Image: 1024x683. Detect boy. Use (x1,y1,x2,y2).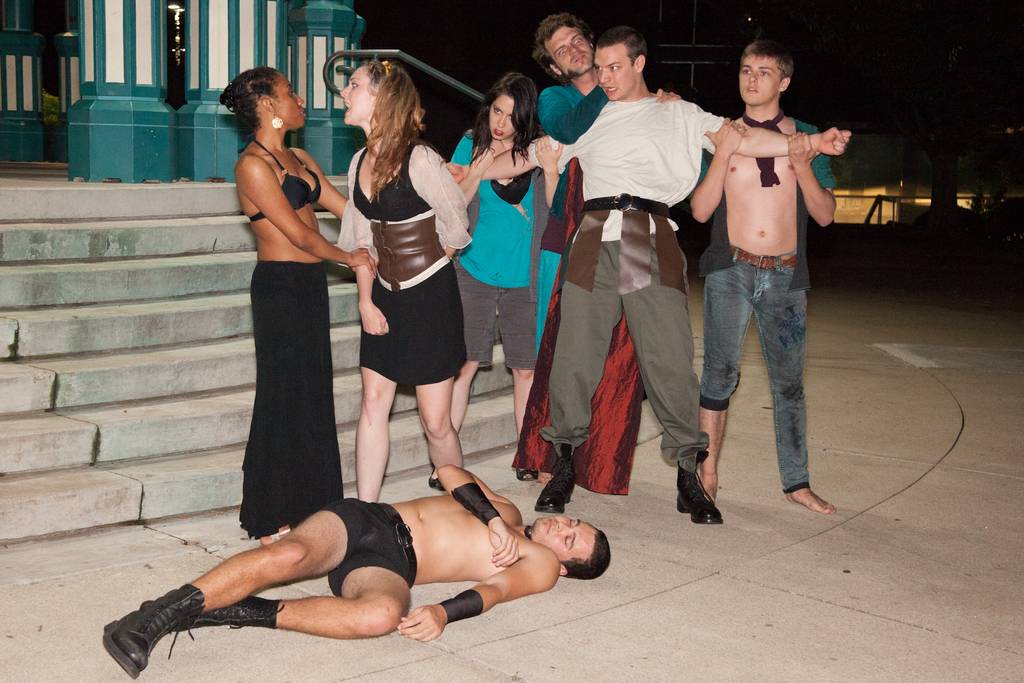
(675,43,861,515).
